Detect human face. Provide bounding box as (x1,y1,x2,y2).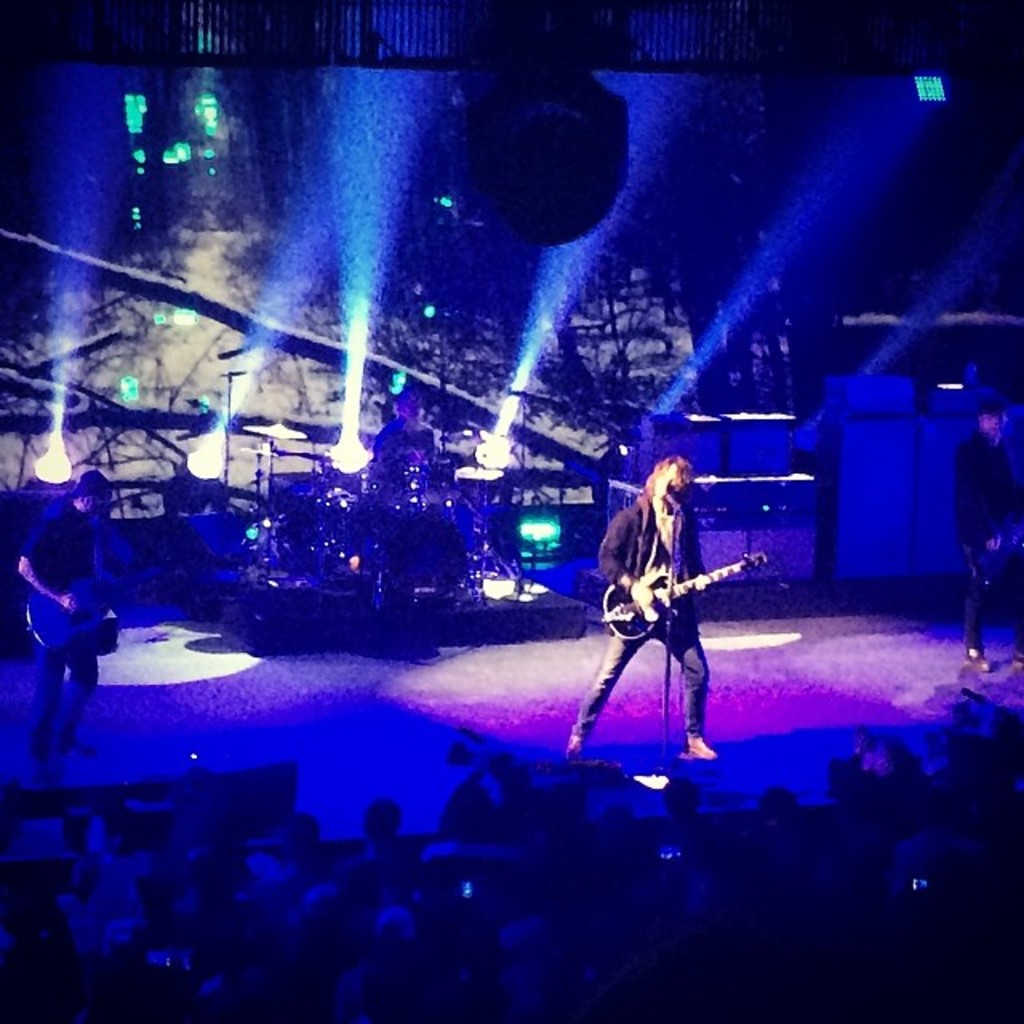
(653,462,682,509).
